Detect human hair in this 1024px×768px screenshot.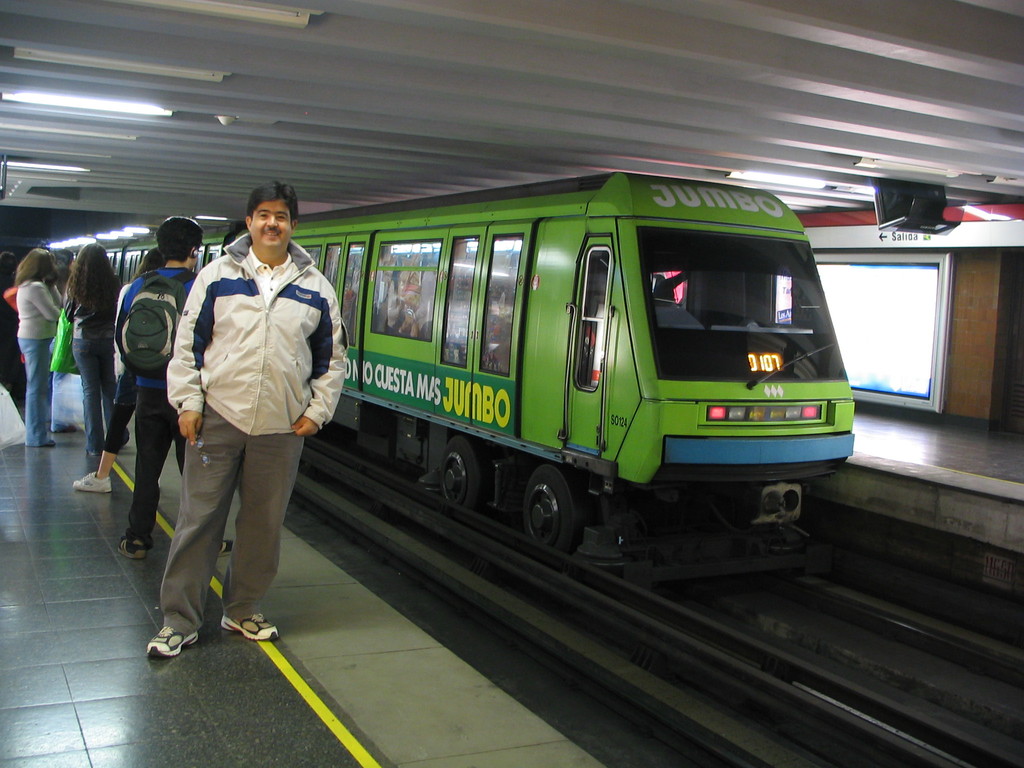
Detection: <box>67,241,119,313</box>.
